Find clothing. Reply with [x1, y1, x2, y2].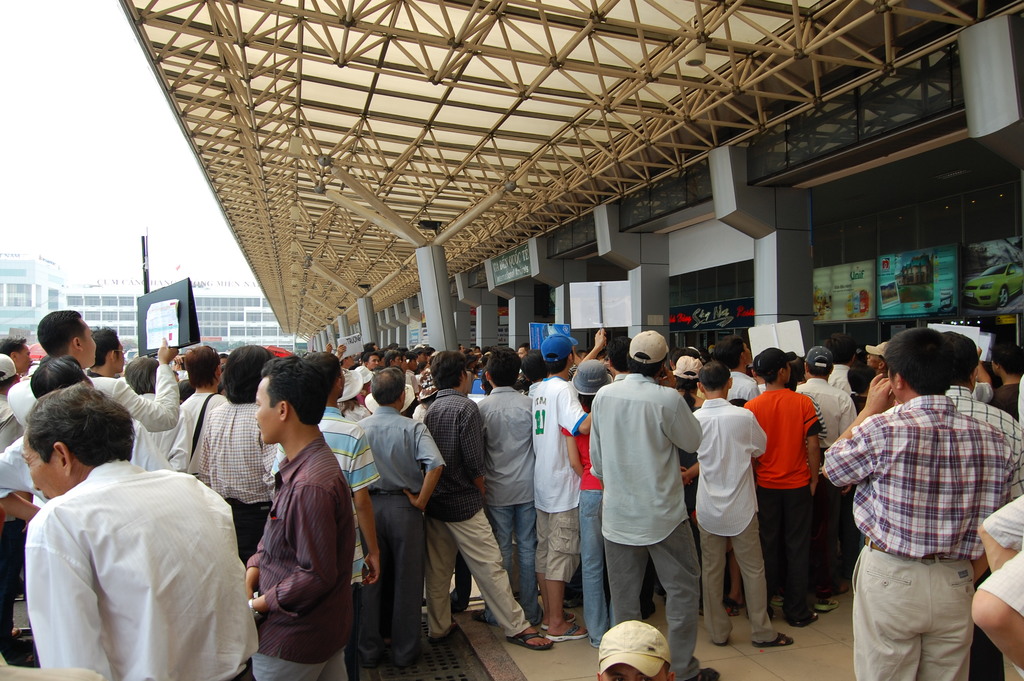
[750, 384, 809, 491].
